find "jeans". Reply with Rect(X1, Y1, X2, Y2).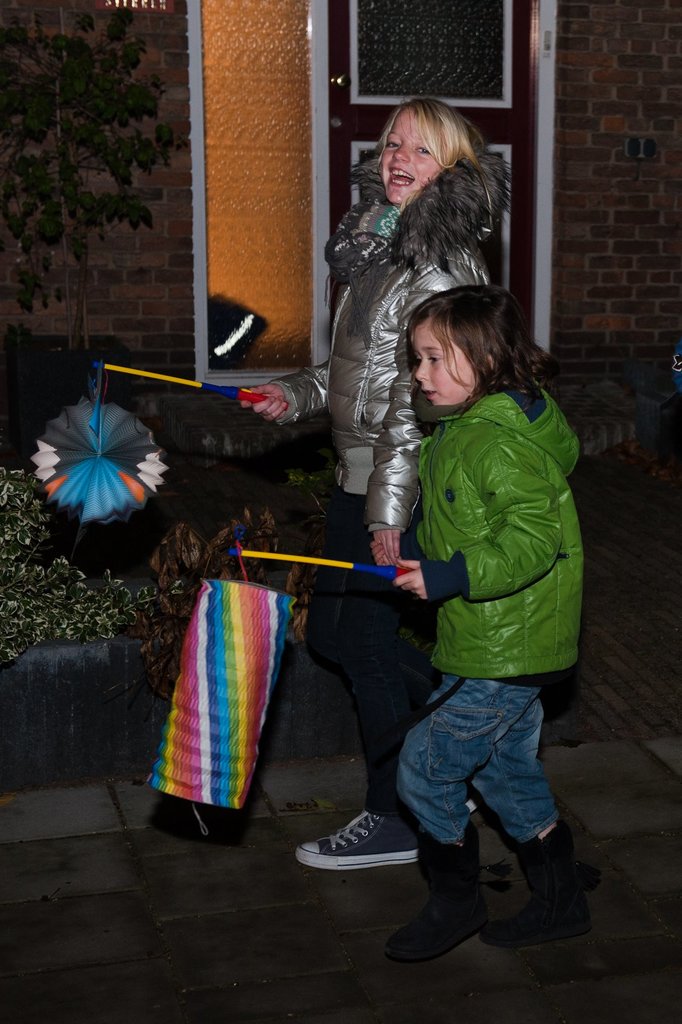
Rect(397, 673, 560, 847).
